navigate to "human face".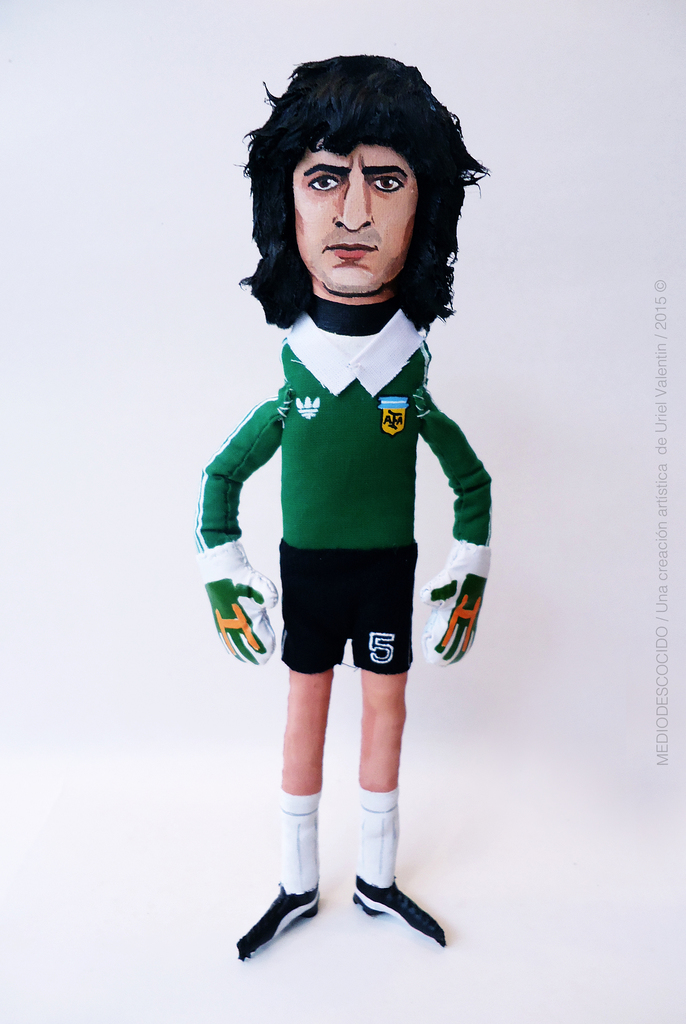
Navigation target: select_region(290, 147, 423, 296).
